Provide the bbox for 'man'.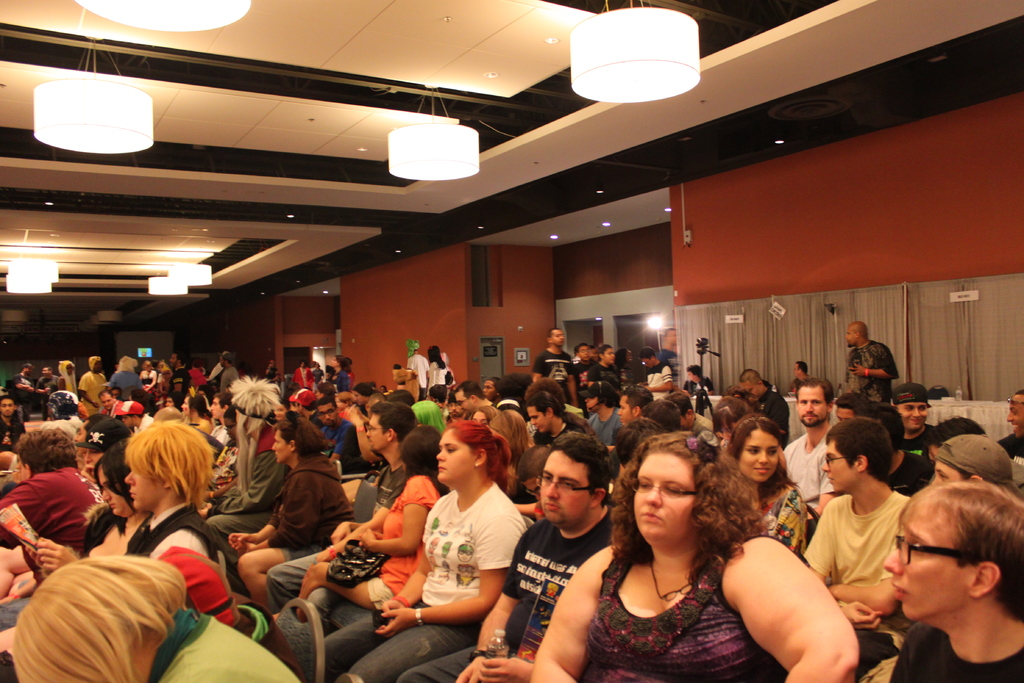
l=0, t=422, r=111, b=653.
